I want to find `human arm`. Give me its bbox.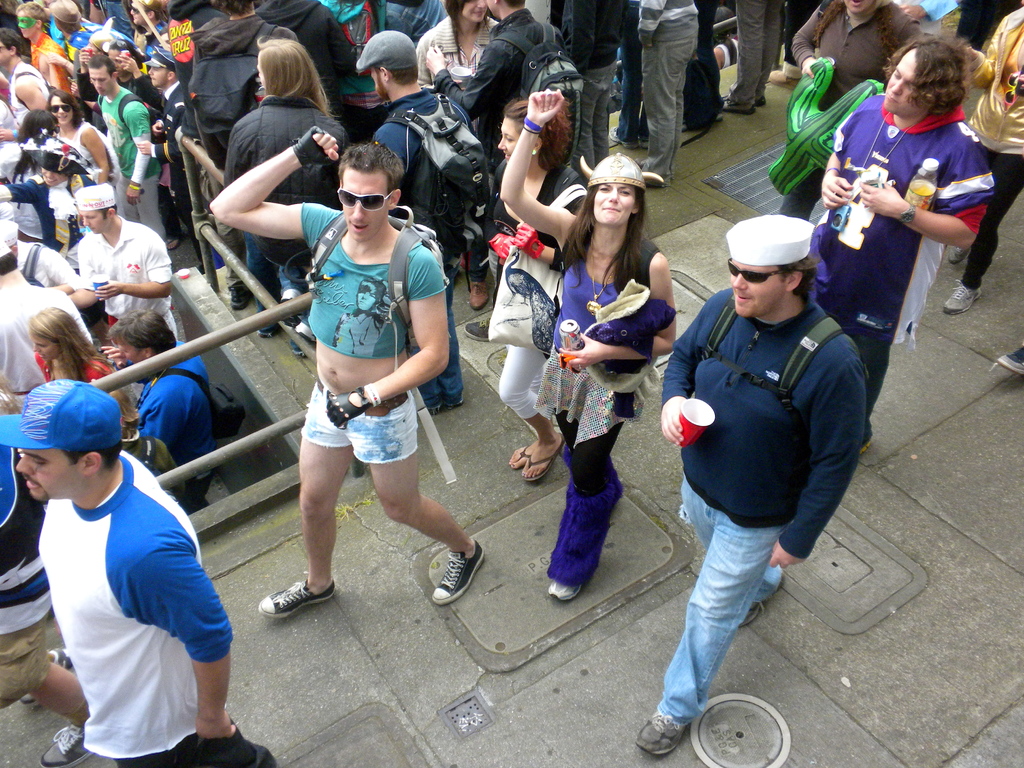
x1=954 y1=14 x2=1013 y2=97.
